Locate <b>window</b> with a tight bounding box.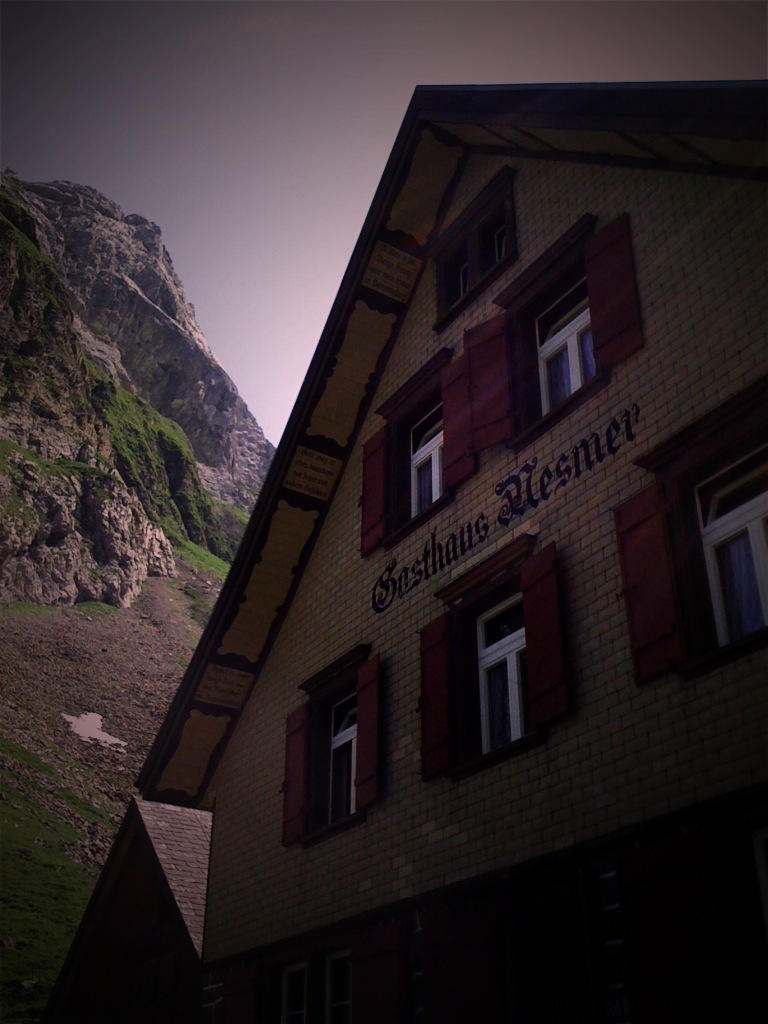
(left=404, top=390, right=443, bottom=527).
